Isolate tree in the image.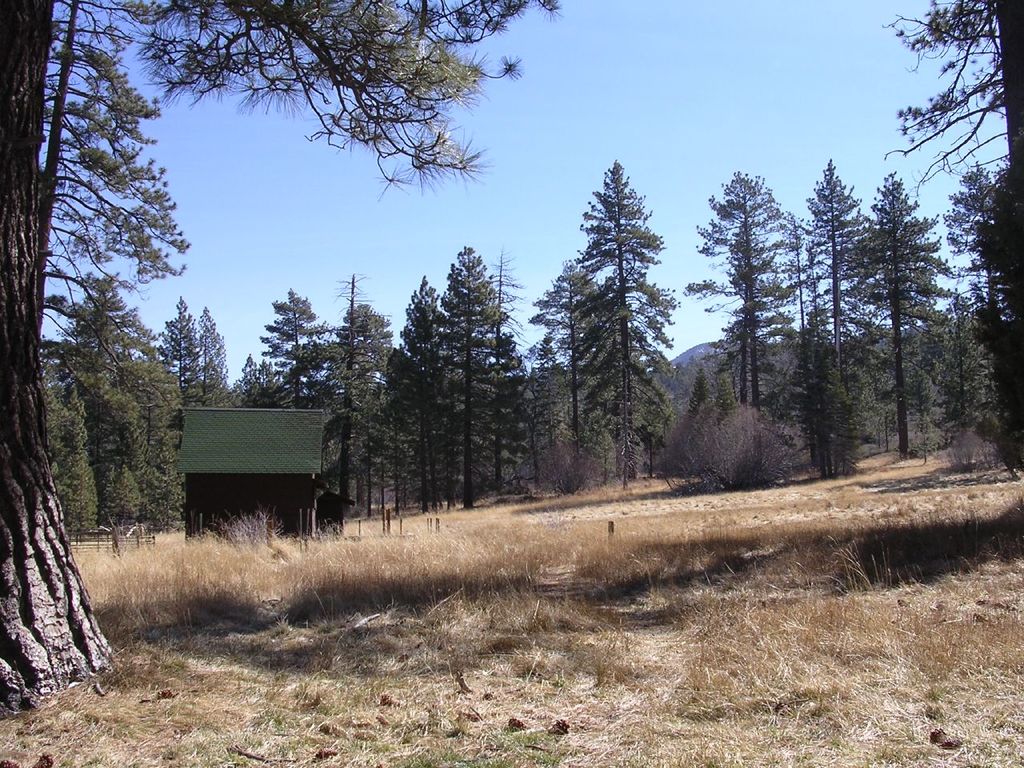
Isolated region: Rect(327, 302, 391, 501).
